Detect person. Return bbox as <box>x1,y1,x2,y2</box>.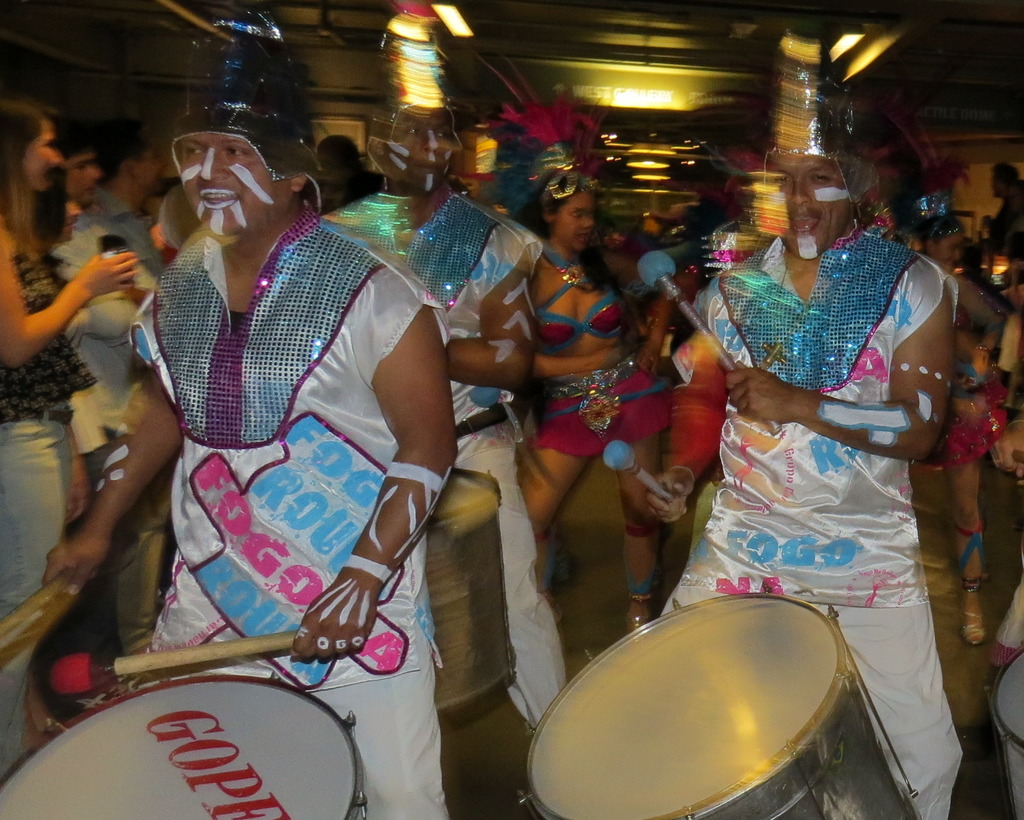
<box>52,135,157,428</box>.
